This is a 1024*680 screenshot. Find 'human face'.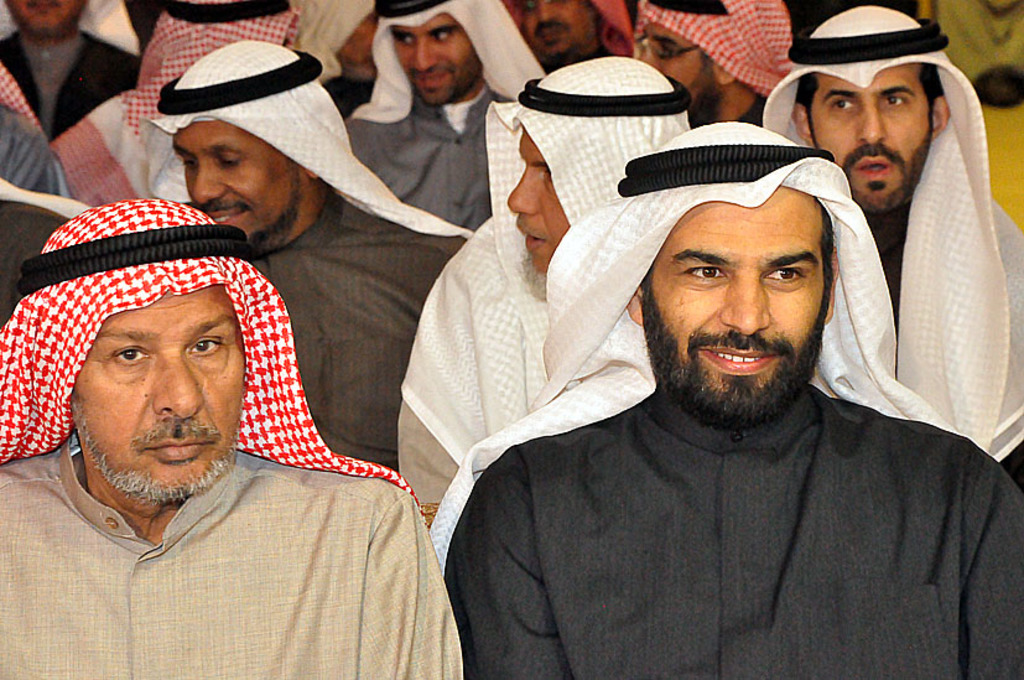
Bounding box: bbox=(69, 281, 246, 503).
